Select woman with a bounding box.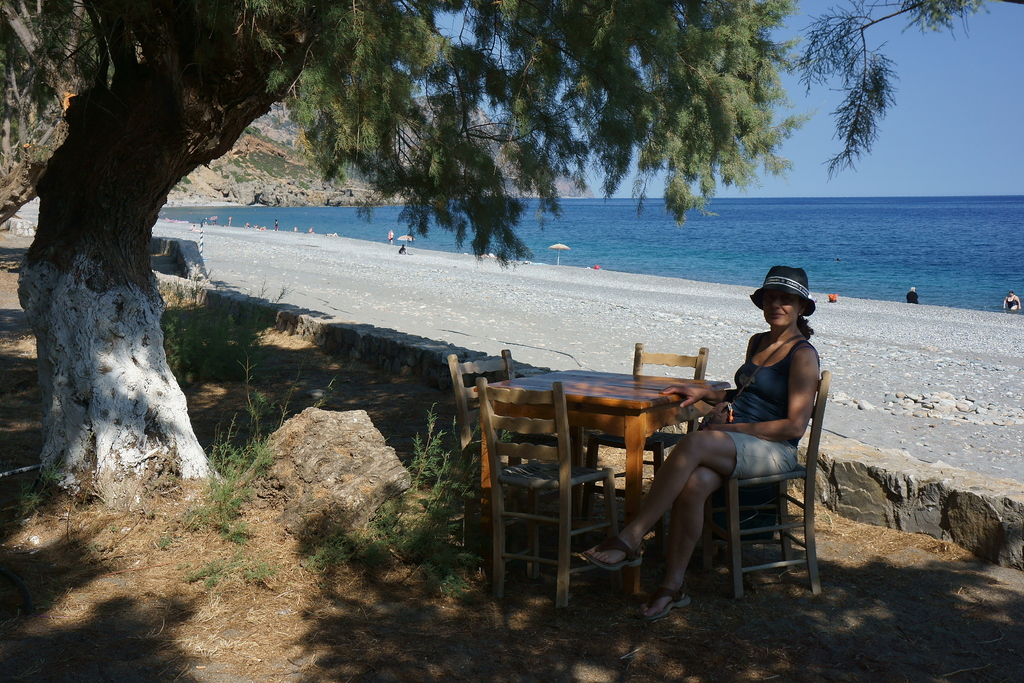
[630, 261, 818, 605].
